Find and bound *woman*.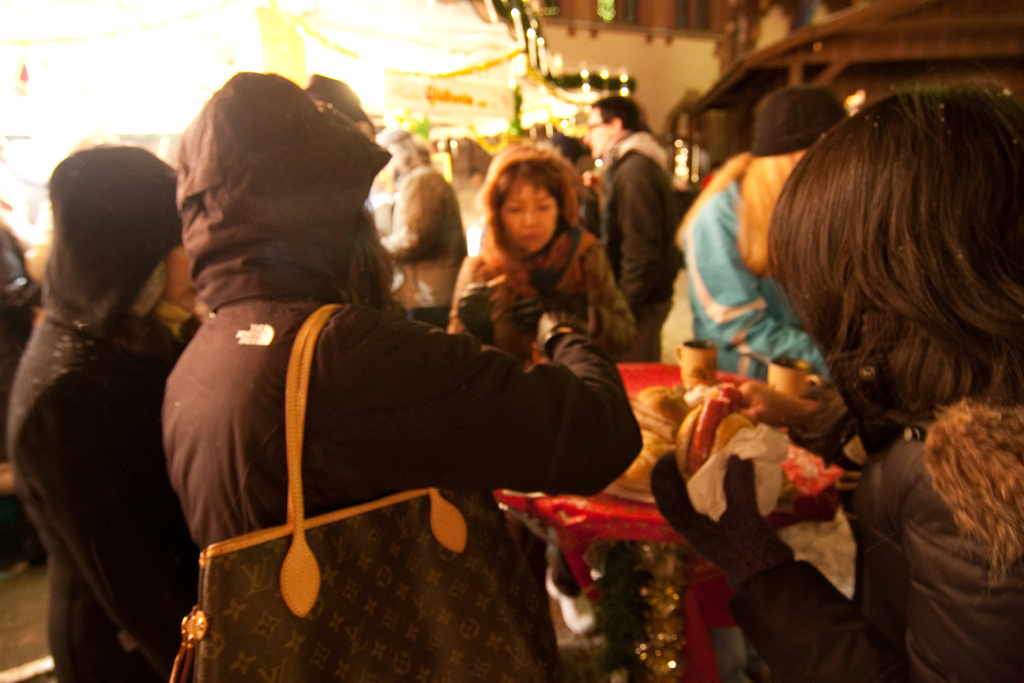
Bound: [449, 149, 640, 682].
